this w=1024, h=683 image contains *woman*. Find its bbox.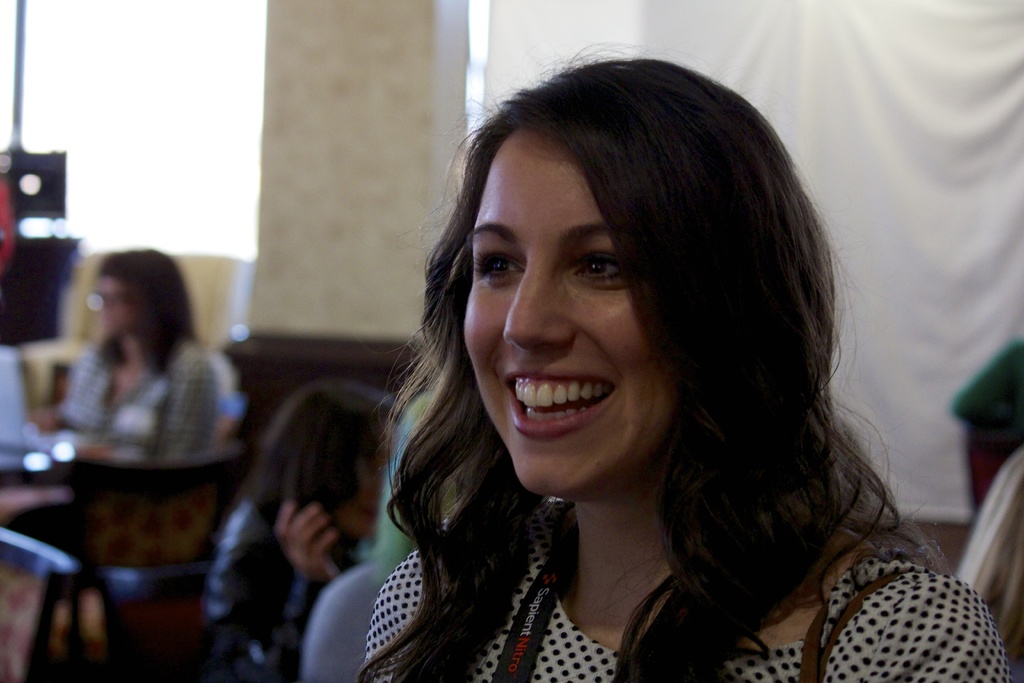
select_region(200, 381, 419, 682).
